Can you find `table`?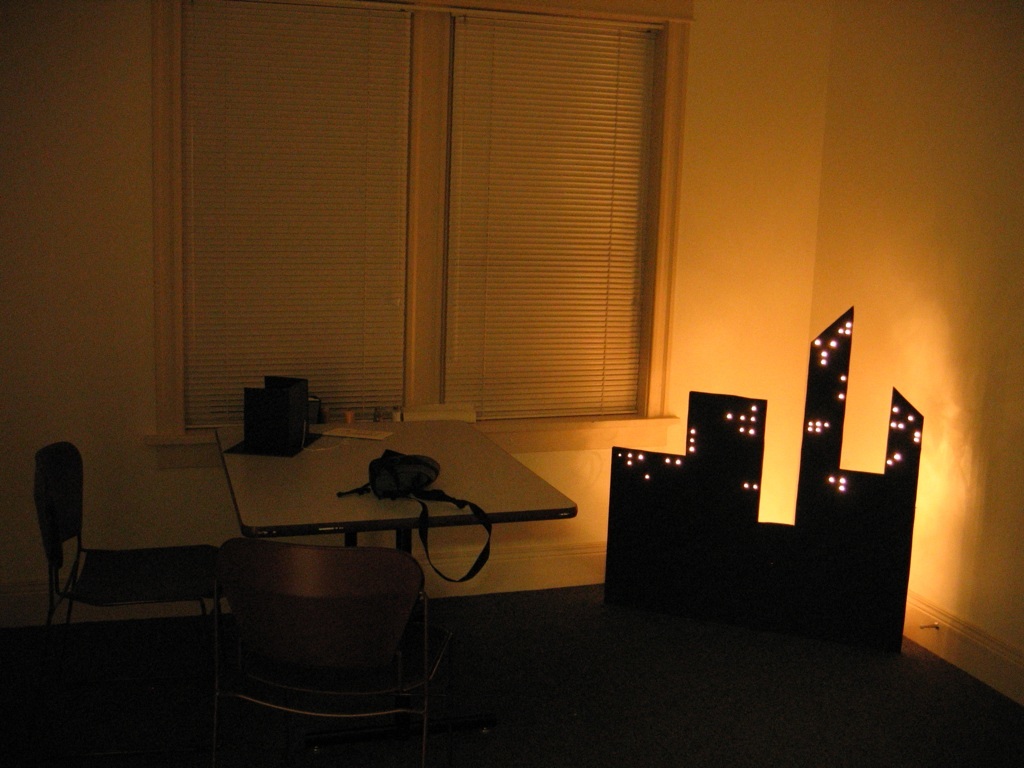
Yes, bounding box: 186:433:595:662.
